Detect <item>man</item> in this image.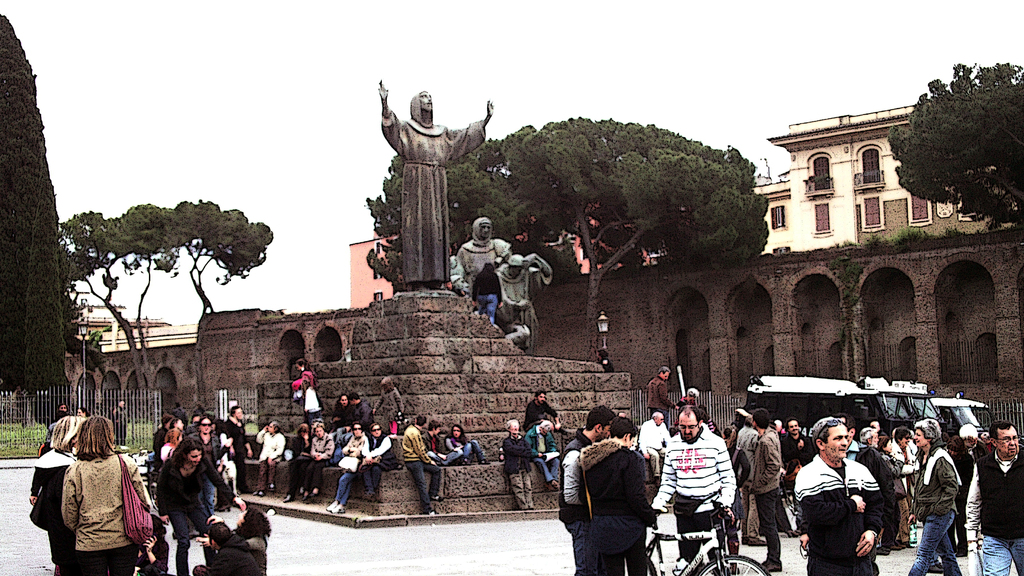
Detection: 652:406:733:575.
